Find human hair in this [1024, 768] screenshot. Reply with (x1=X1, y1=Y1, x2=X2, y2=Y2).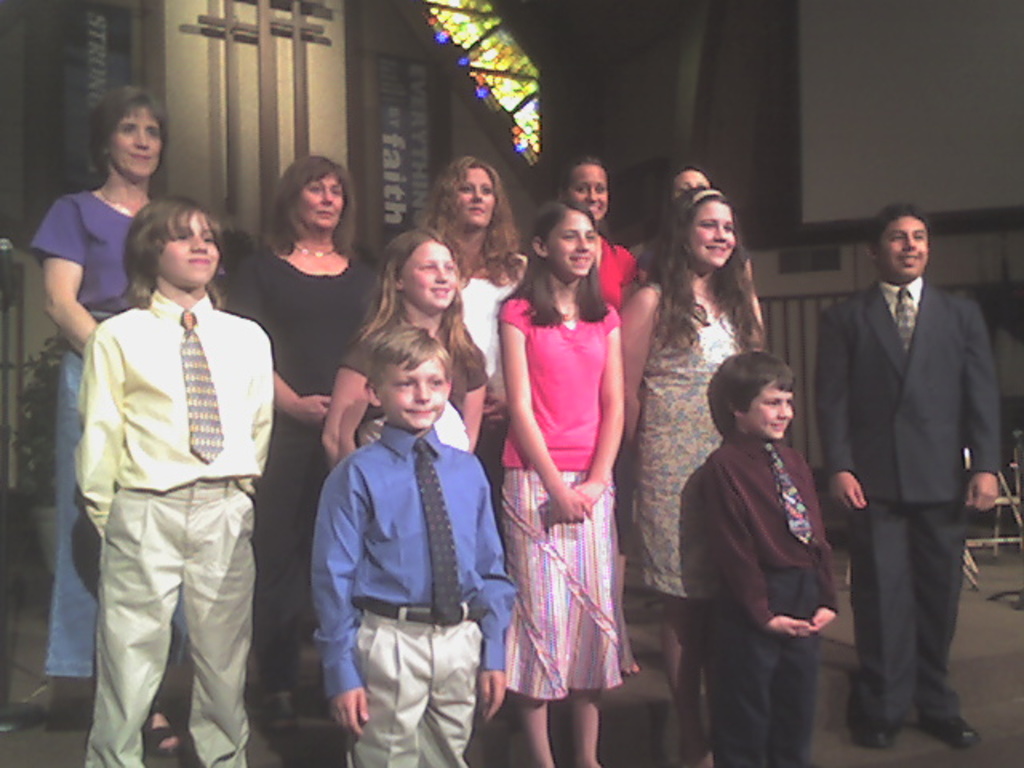
(x1=558, y1=155, x2=618, y2=251).
